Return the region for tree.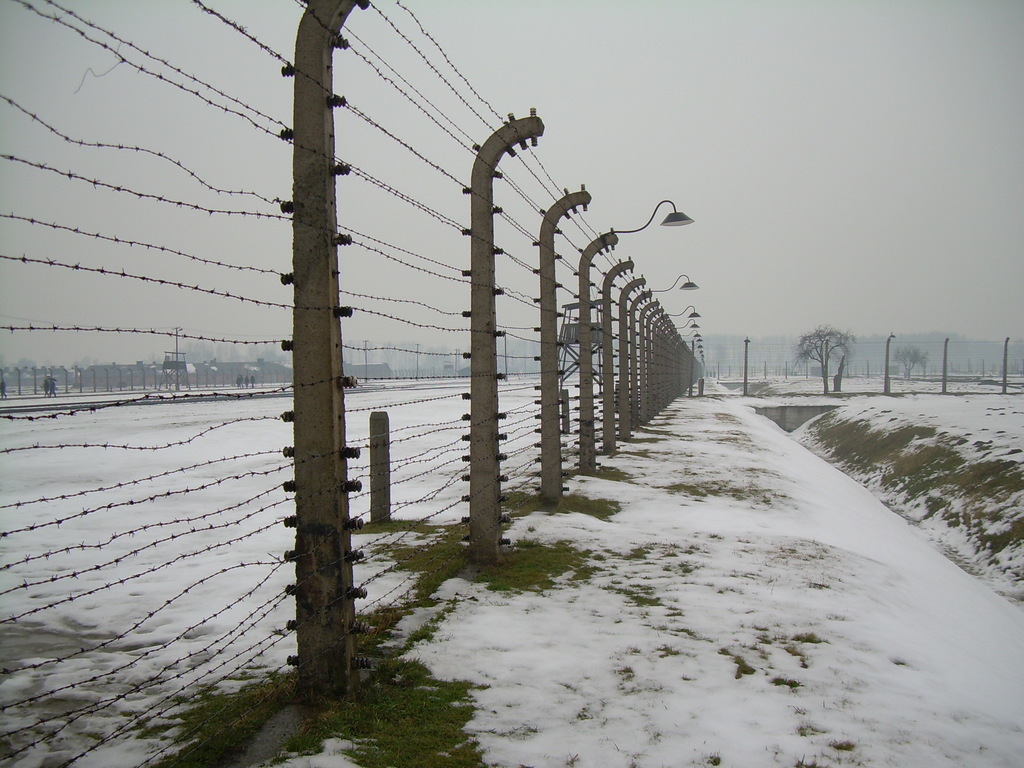
region(797, 324, 863, 380).
